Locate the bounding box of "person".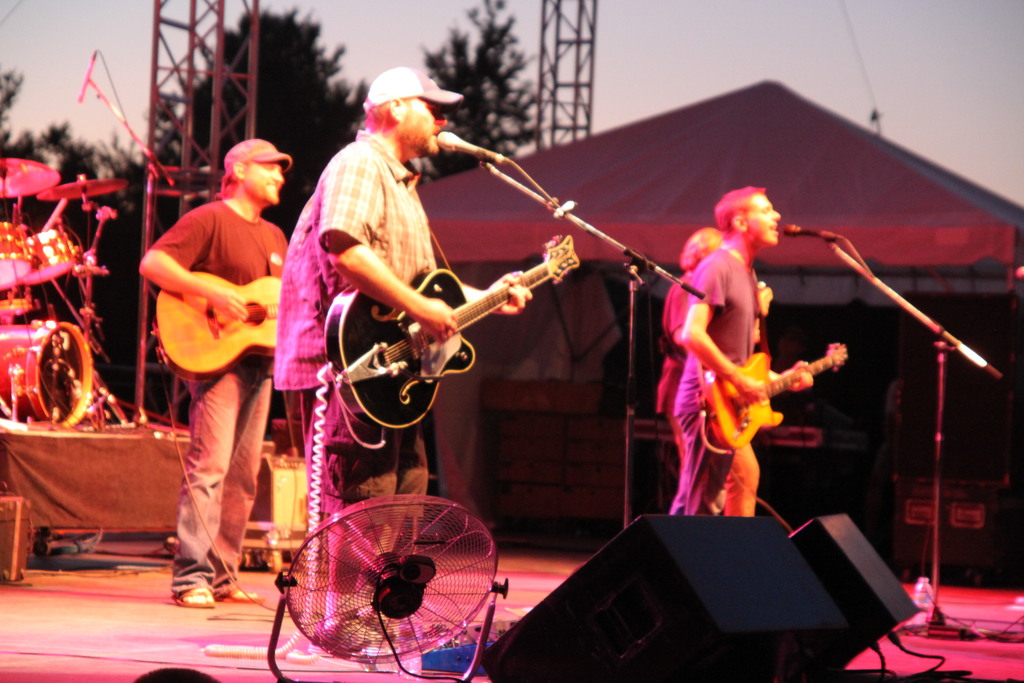
Bounding box: 313, 65, 534, 642.
